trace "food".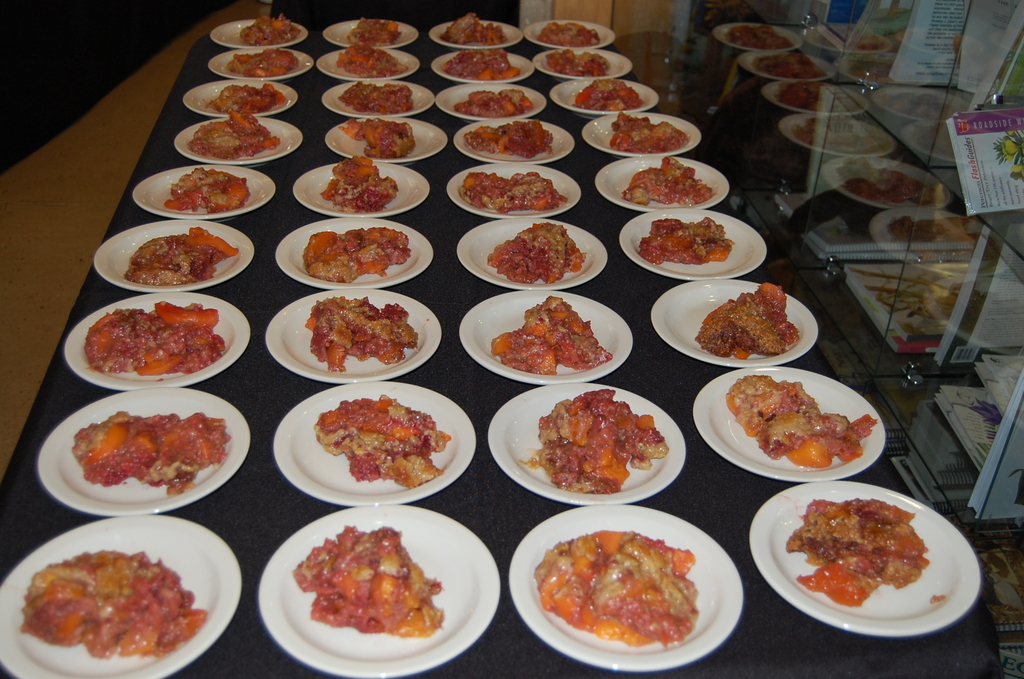
Traced to 618:161:718:208.
